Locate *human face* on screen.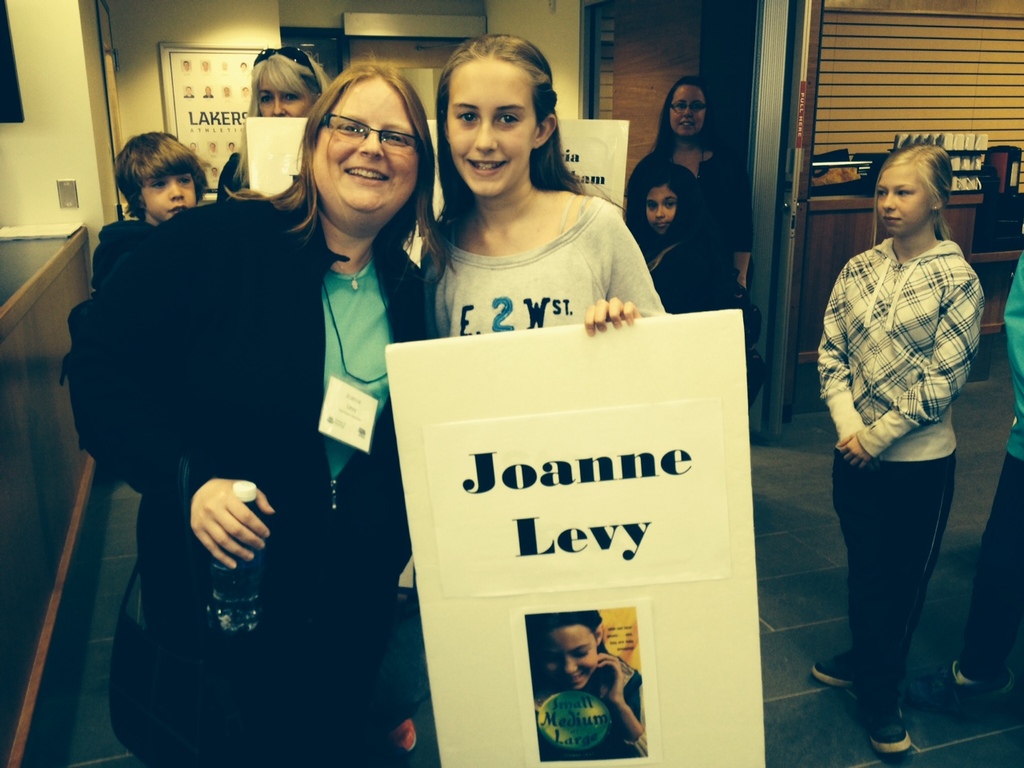
On screen at bbox=[666, 82, 706, 134].
